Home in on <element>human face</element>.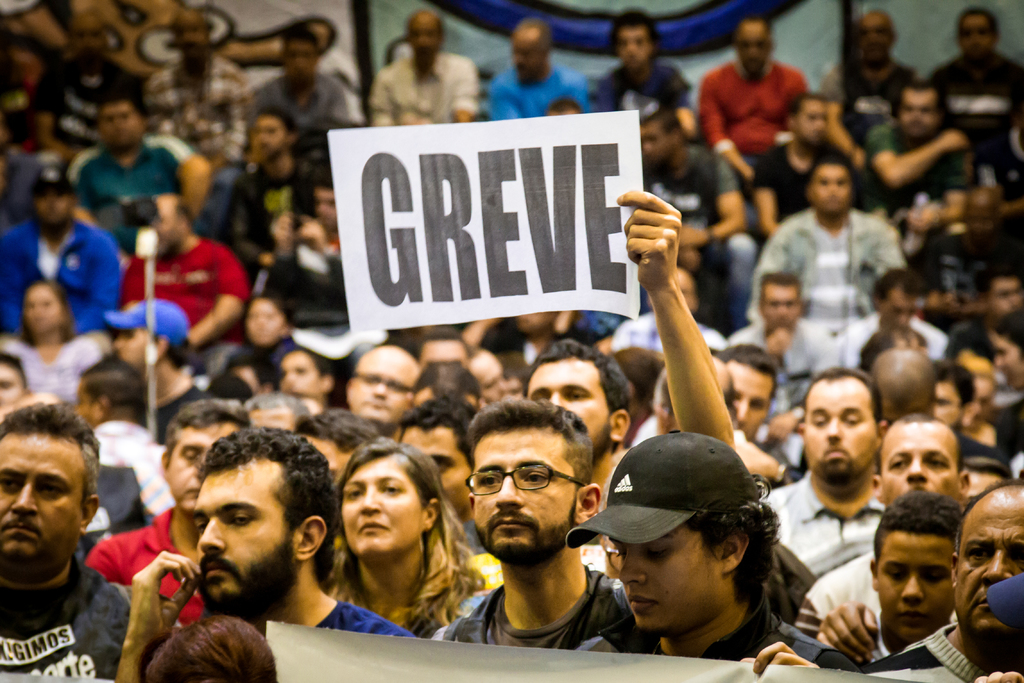
Homed in at [left=24, top=284, right=65, bottom=331].
